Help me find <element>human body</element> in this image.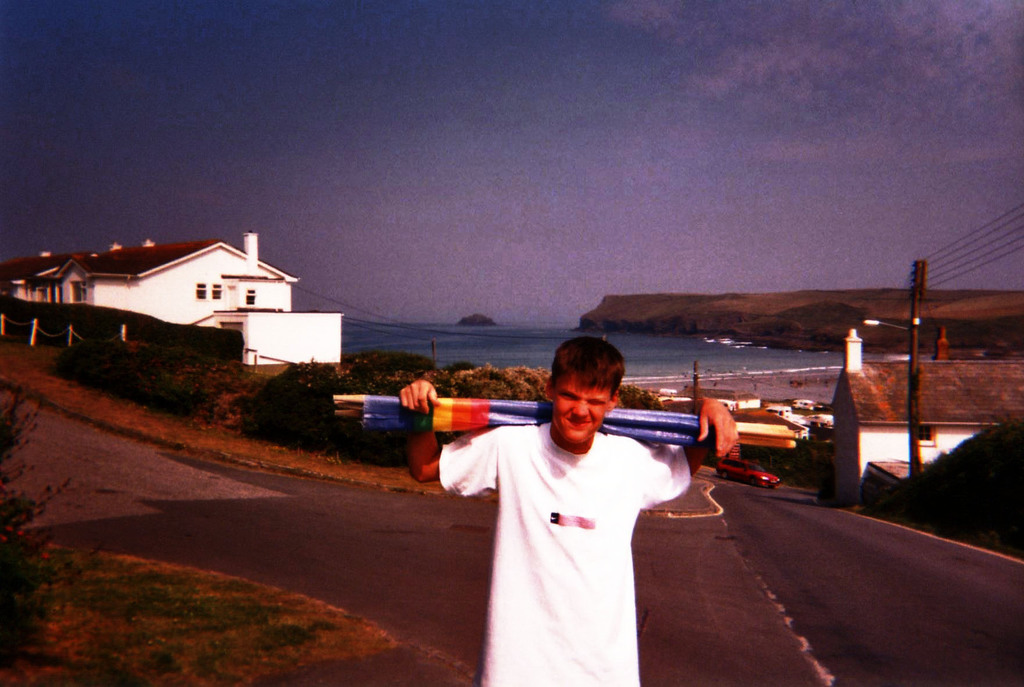
Found it: left=437, top=360, right=701, bottom=675.
